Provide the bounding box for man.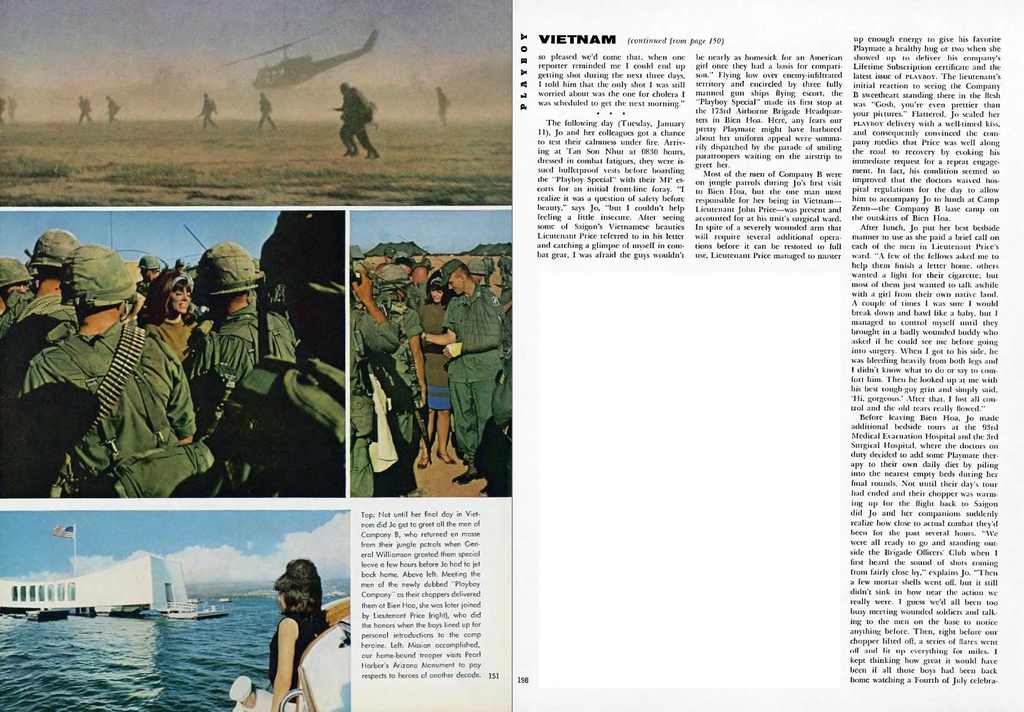
l=346, t=255, r=396, b=494.
